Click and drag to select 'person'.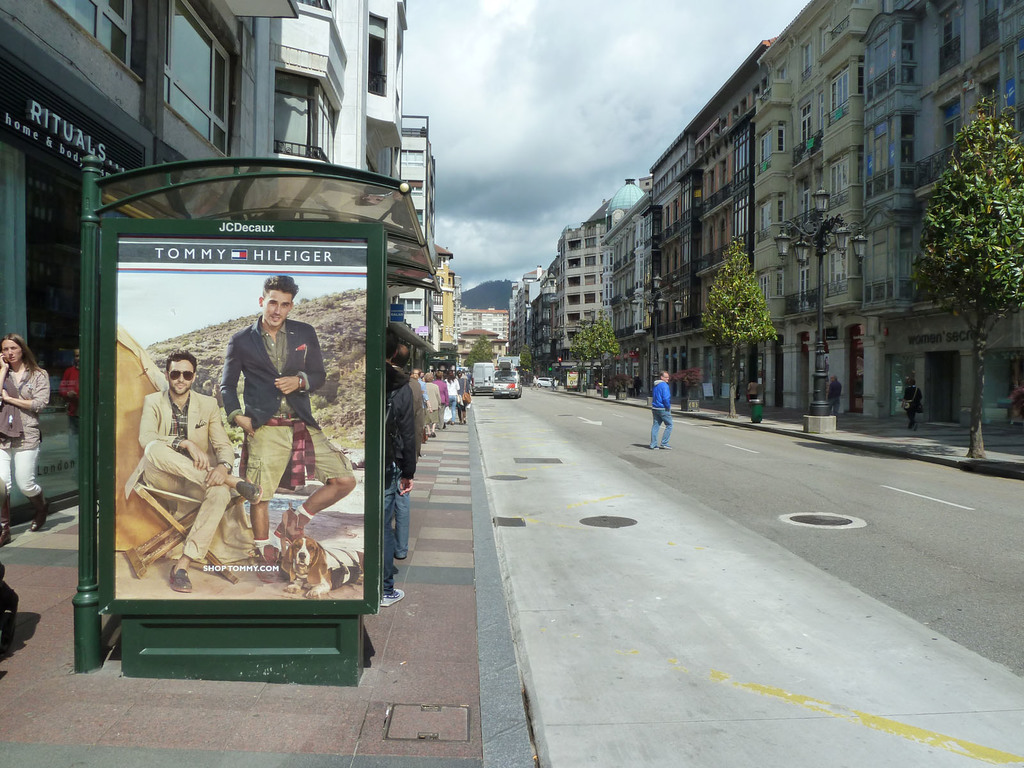
Selection: rect(653, 369, 673, 451).
